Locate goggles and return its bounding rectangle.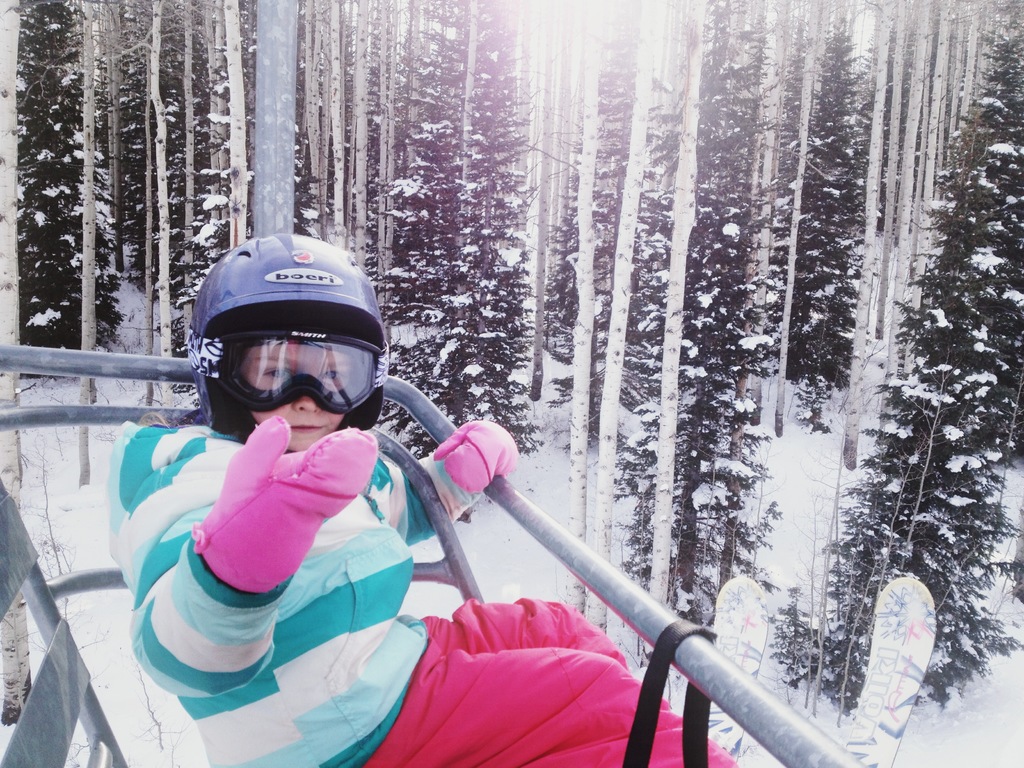
[left=175, top=330, right=372, bottom=406].
